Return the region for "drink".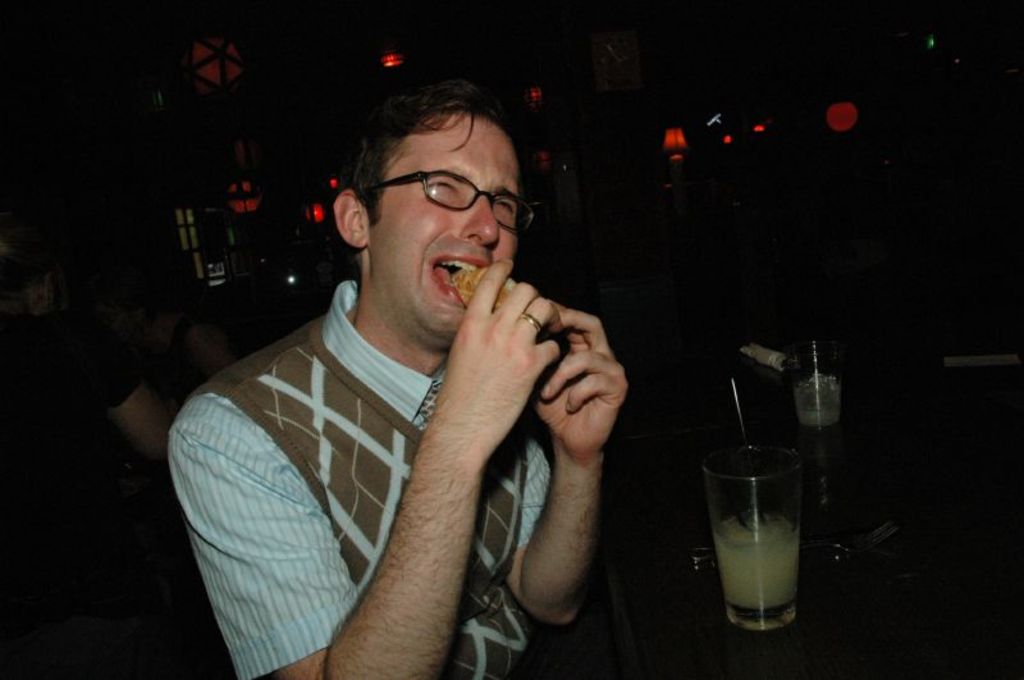
710 487 814 636.
